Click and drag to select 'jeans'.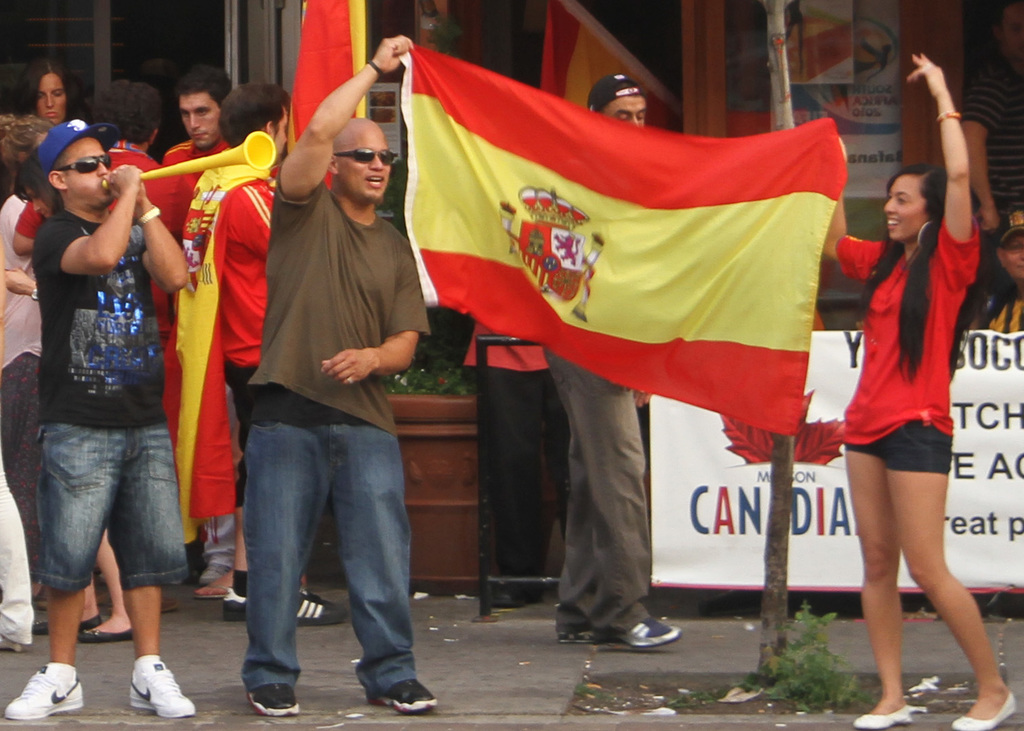
Selection: [left=241, top=415, right=421, bottom=696].
